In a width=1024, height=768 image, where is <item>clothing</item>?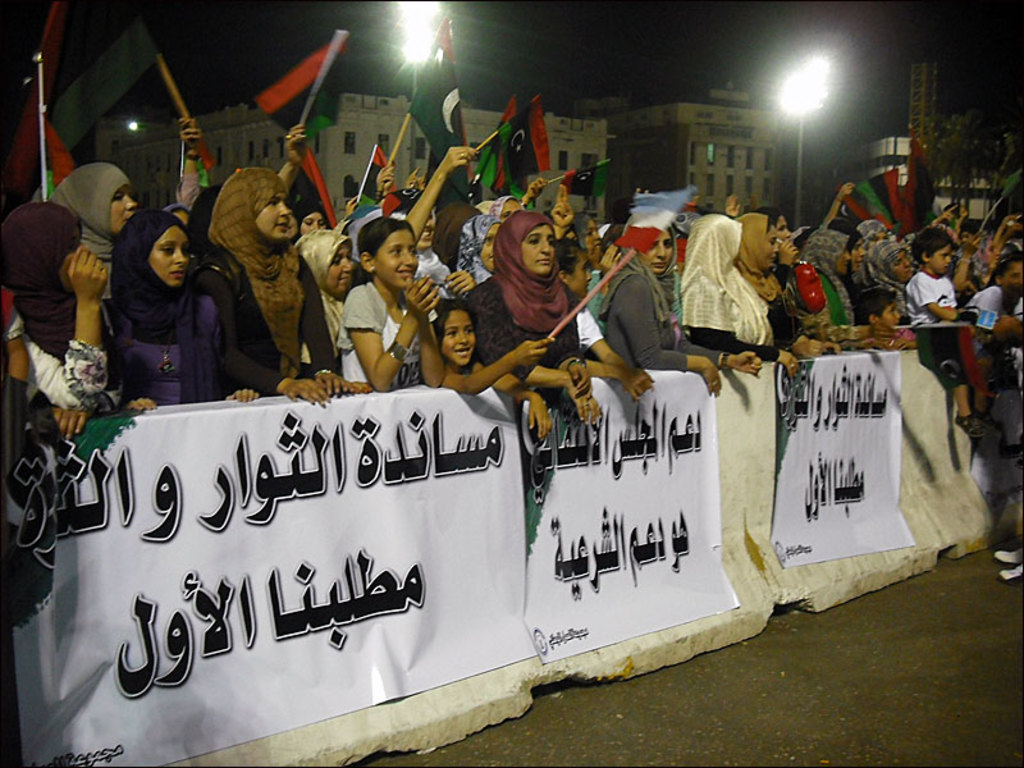
[602,262,691,371].
